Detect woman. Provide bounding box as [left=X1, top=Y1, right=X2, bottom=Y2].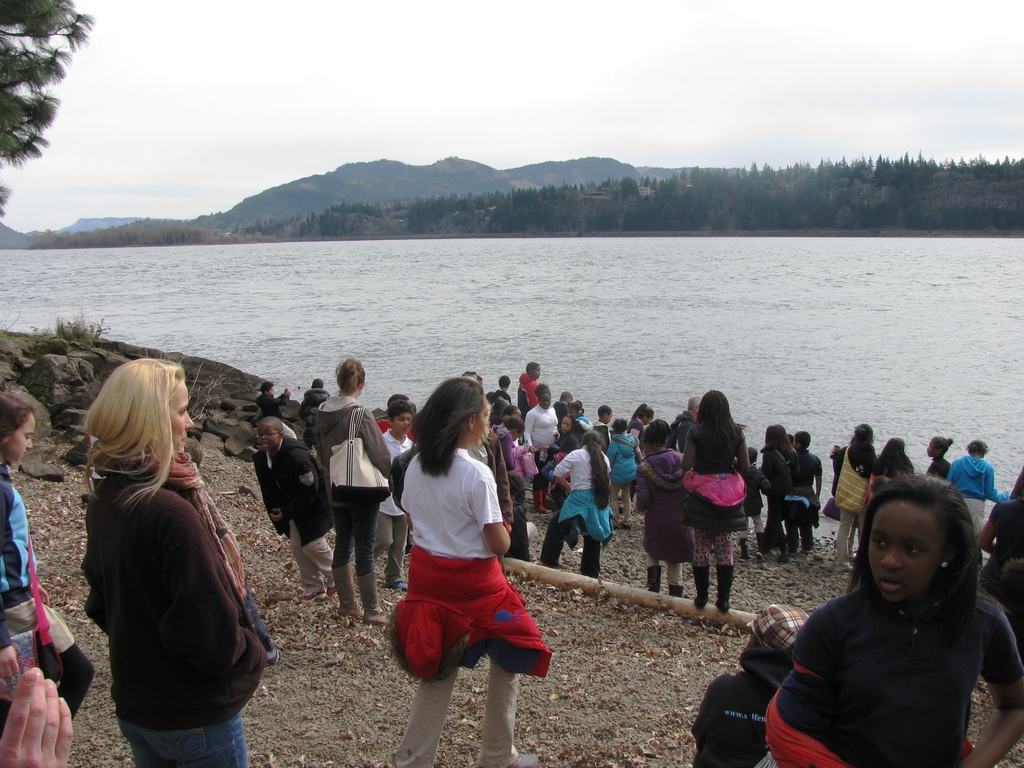
[left=947, top=440, right=1012, bottom=552].
